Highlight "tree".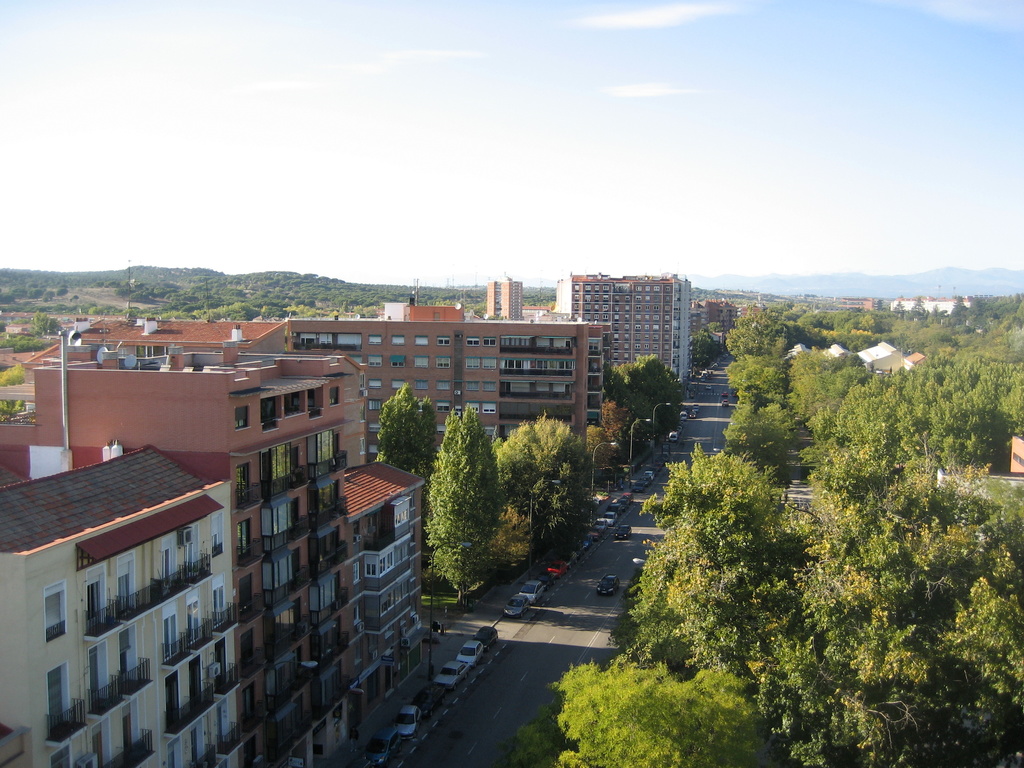
Highlighted region: x1=29 y1=307 x2=55 y2=338.
